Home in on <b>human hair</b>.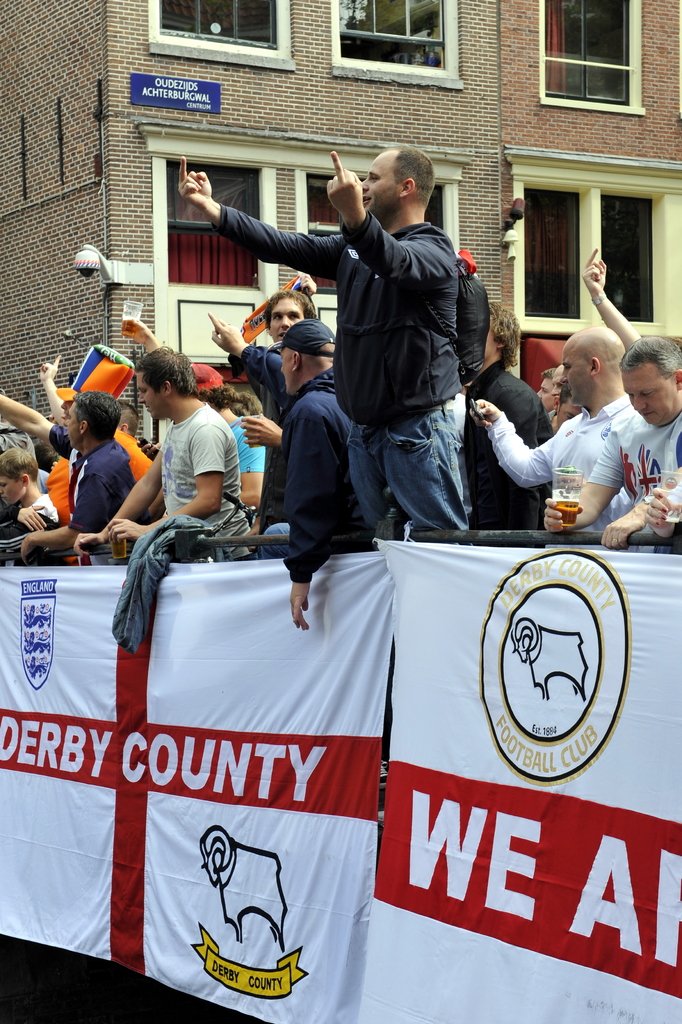
Homed in at <box>389,138,434,199</box>.
